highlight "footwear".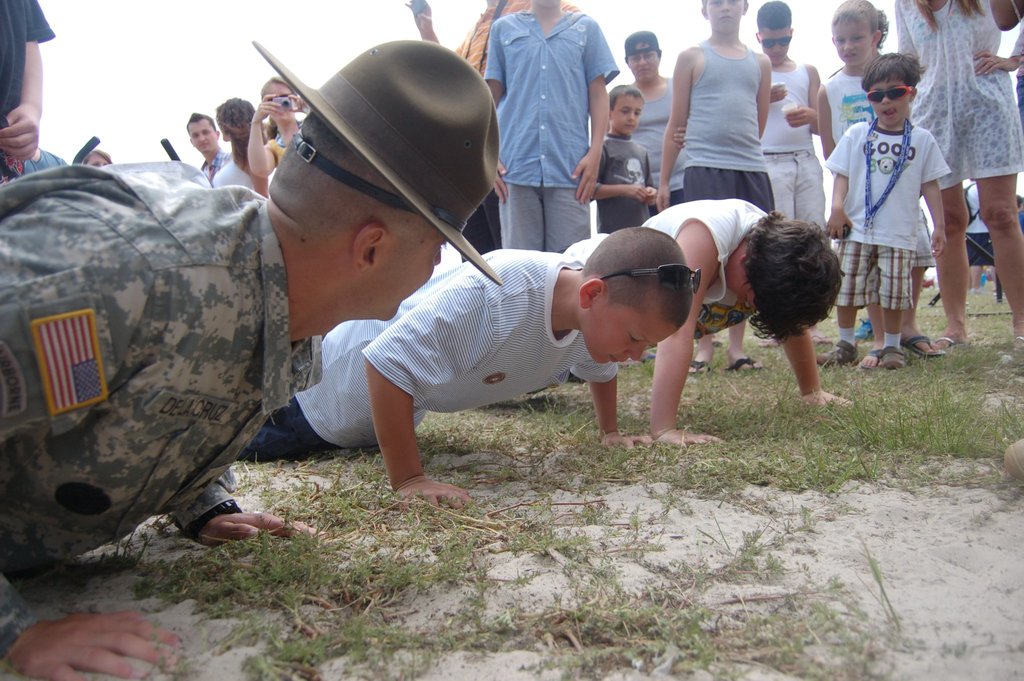
Highlighted region: <bbox>726, 356, 764, 371</bbox>.
